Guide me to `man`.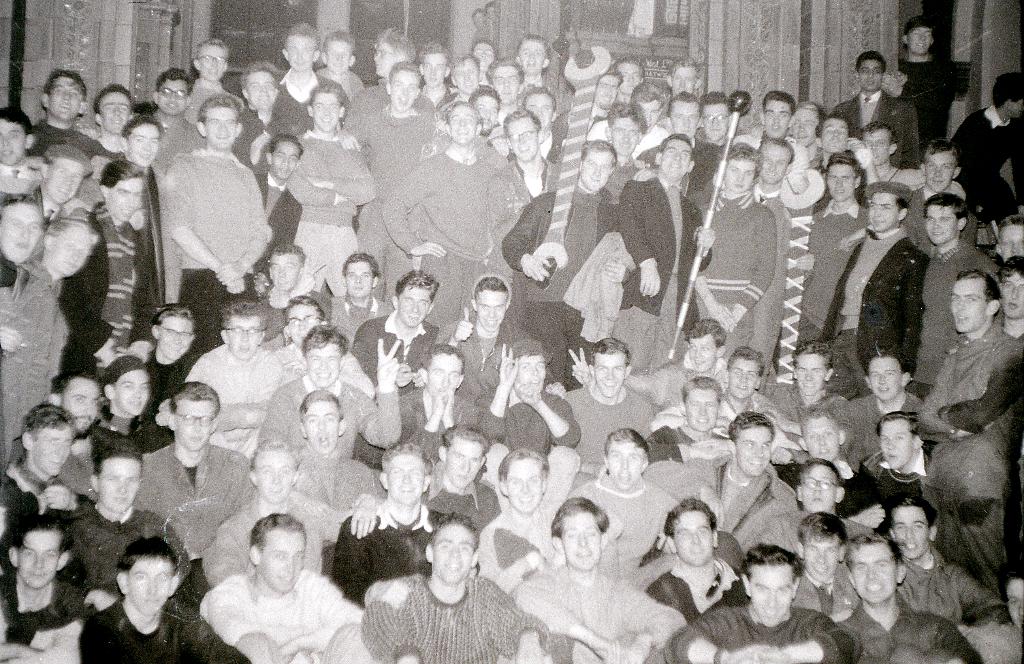
Guidance: 843:347:934:458.
